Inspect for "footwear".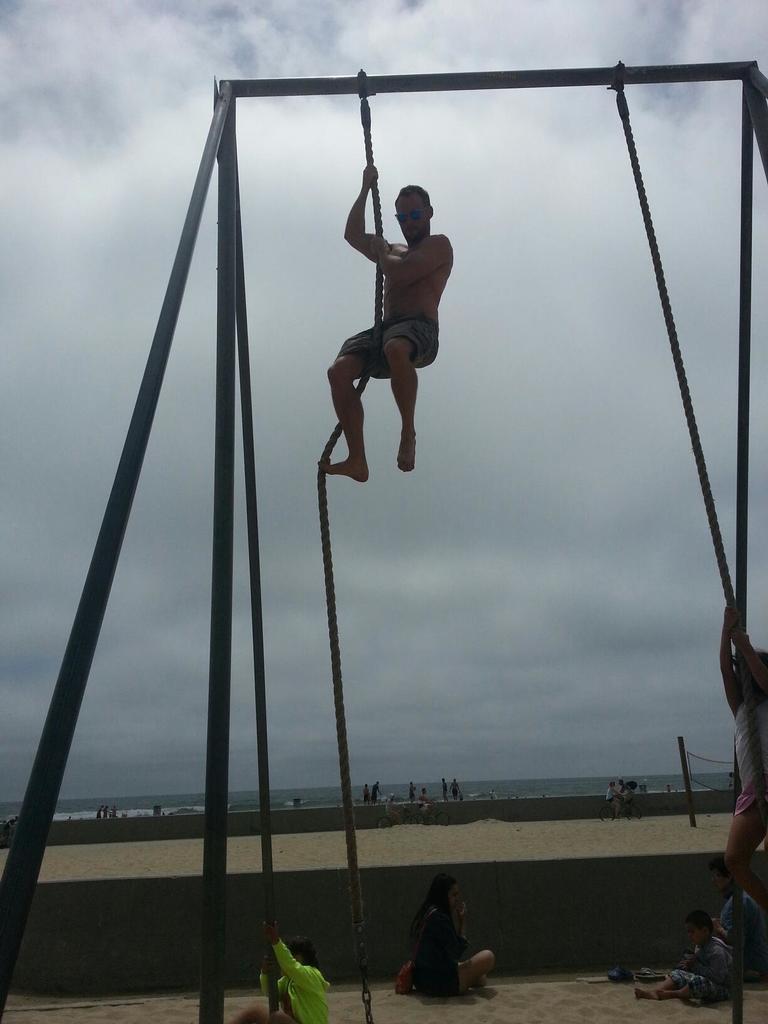
Inspection: {"x1": 609, "y1": 967, "x2": 630, "y2": 981}.
